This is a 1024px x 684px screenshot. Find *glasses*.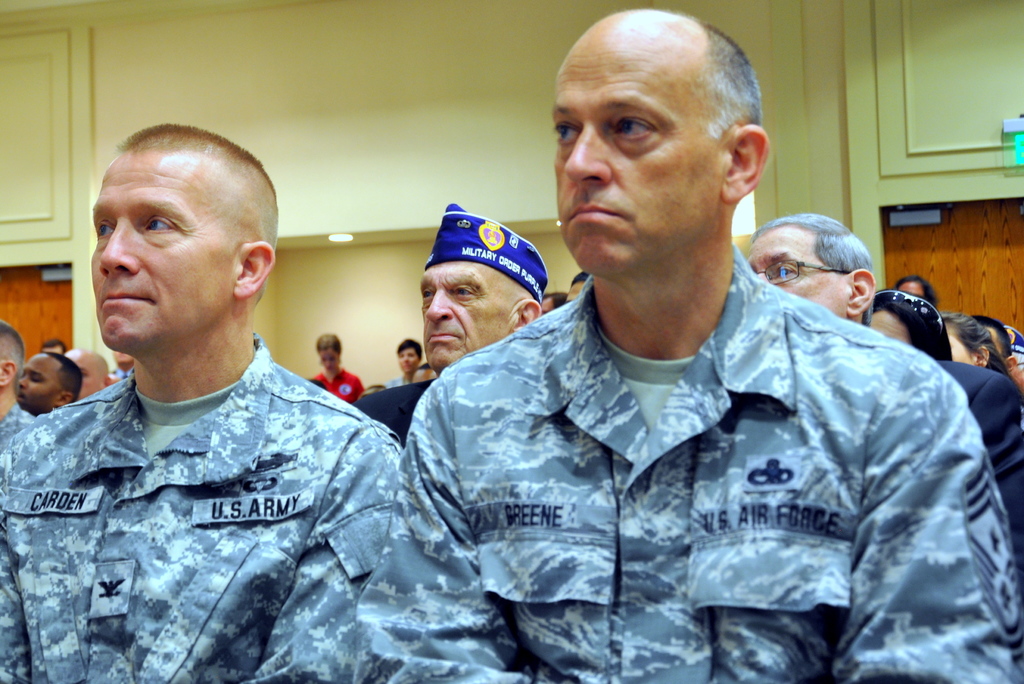
Bounding box: (758,257,852,287).
